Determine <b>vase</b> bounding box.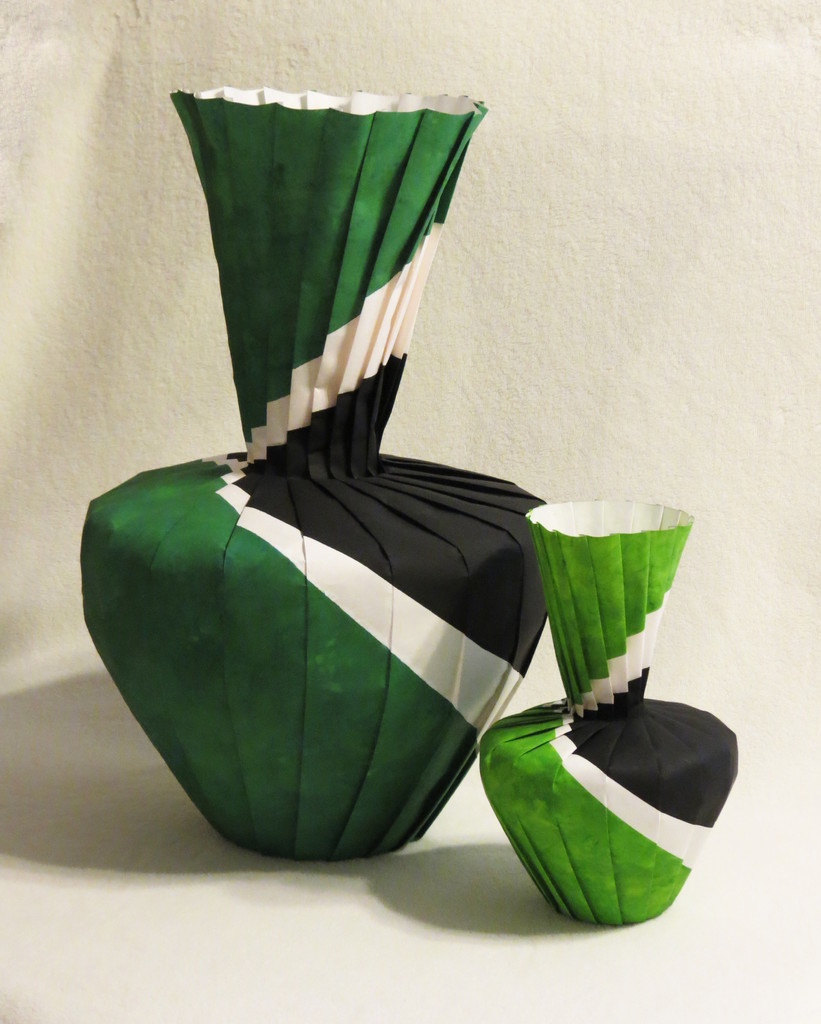
Determined: pyautogui.locateOnScreen(476, 488, 742, 924).
